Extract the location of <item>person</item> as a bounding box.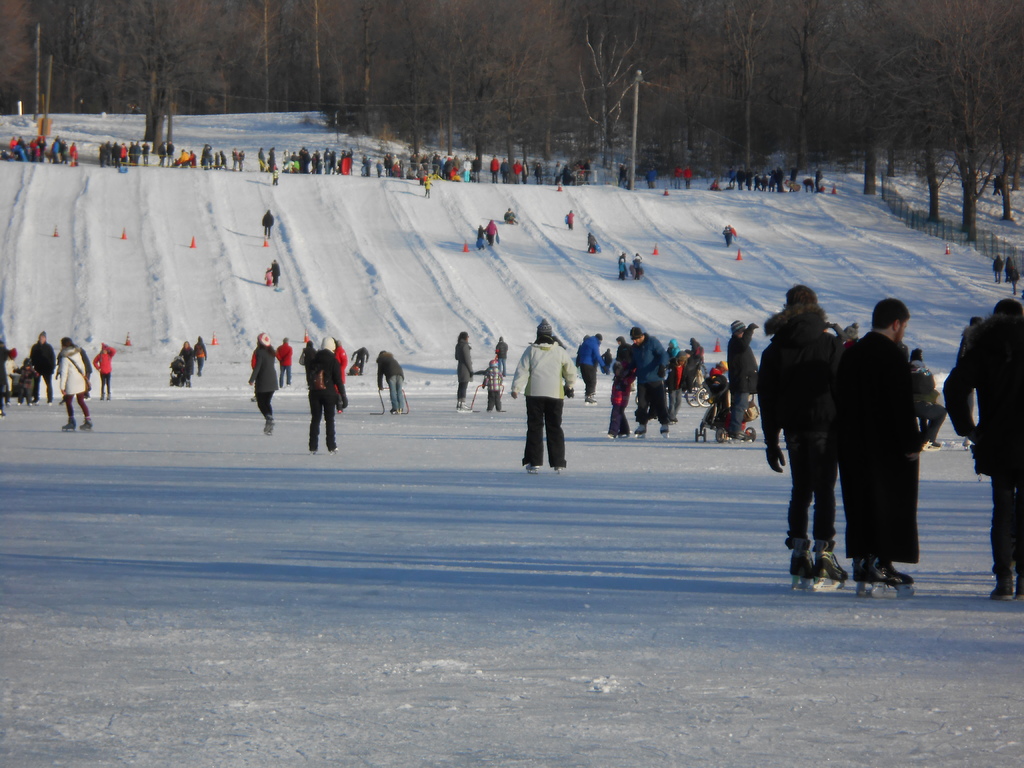
[x1=171, y1=343, x2=200, y2=389].
